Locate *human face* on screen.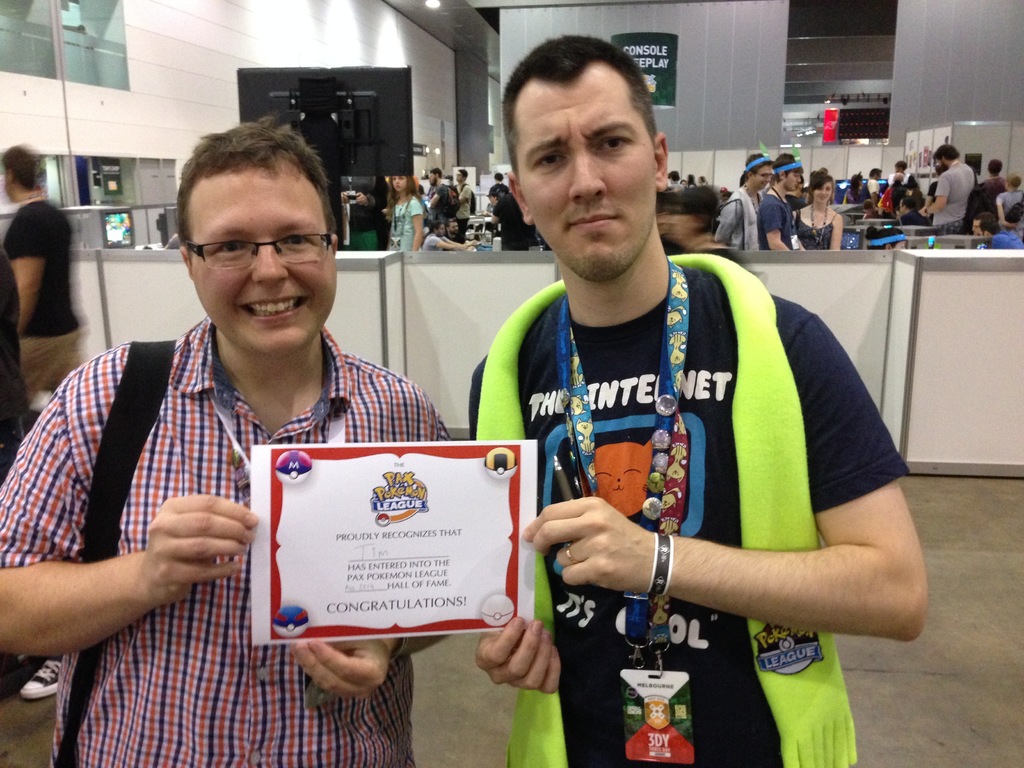
On screen at 186/166/338/362.
